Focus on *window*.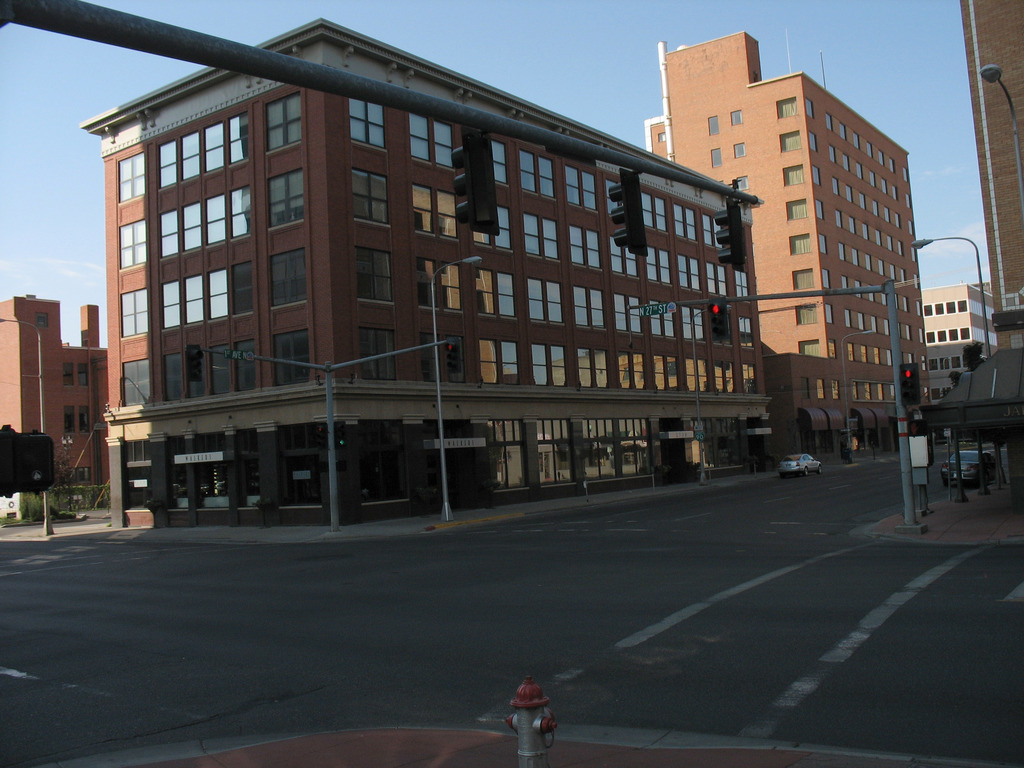
Focused at 840 122 846 141.
